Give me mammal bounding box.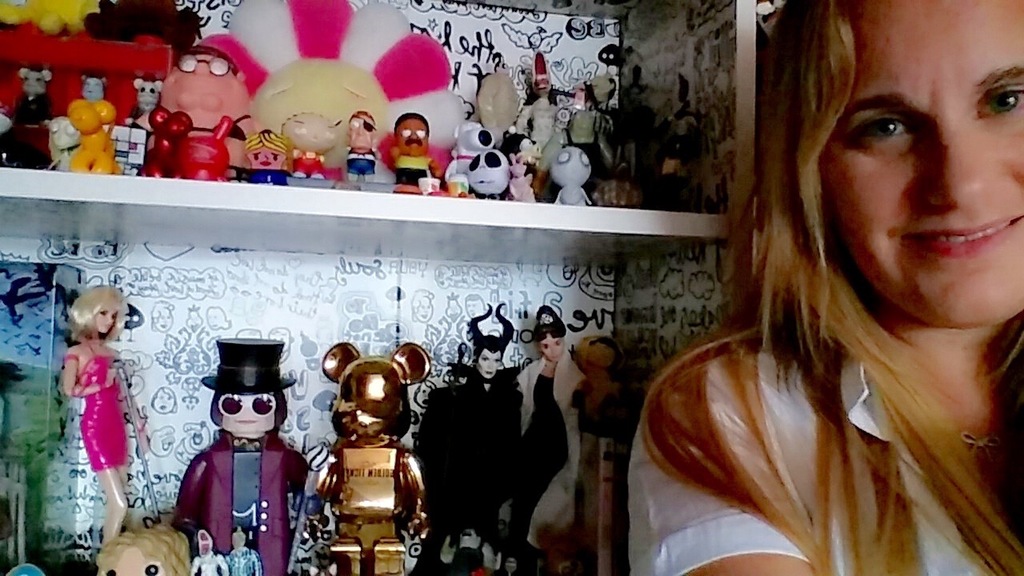
<box>627,0,1023,571</box>.
